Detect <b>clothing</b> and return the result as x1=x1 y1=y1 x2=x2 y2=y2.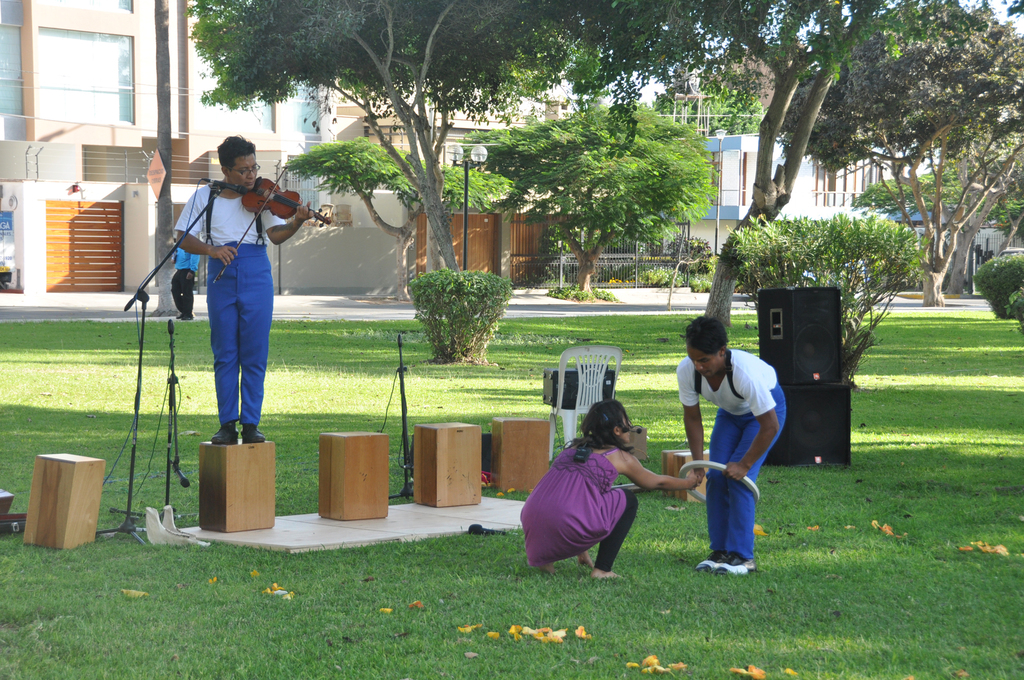
x1=518 y1=441 x2=640 y2=574.
